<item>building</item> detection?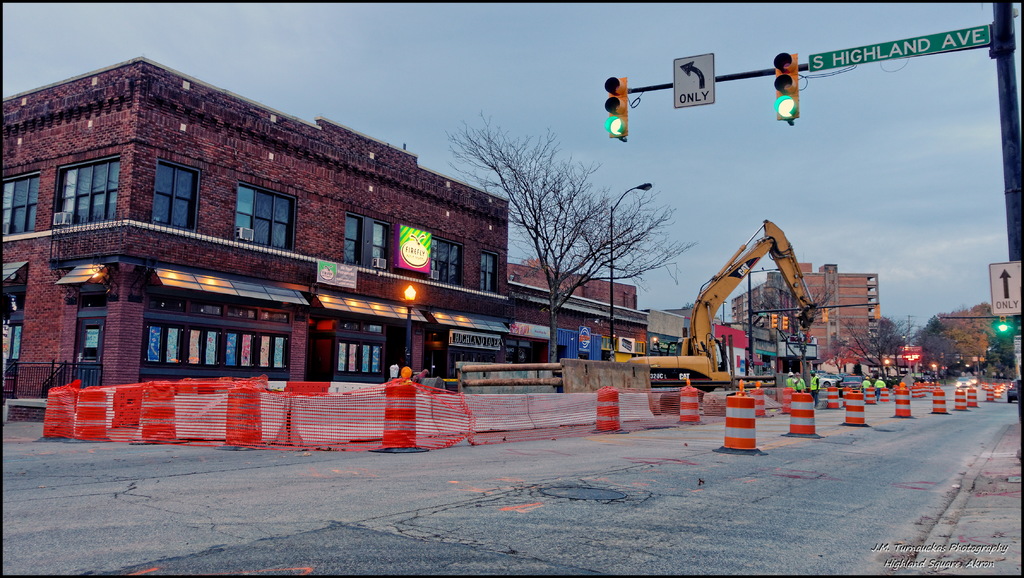
pyautogui.locateOnScreen(728, 260, 883, 355)
